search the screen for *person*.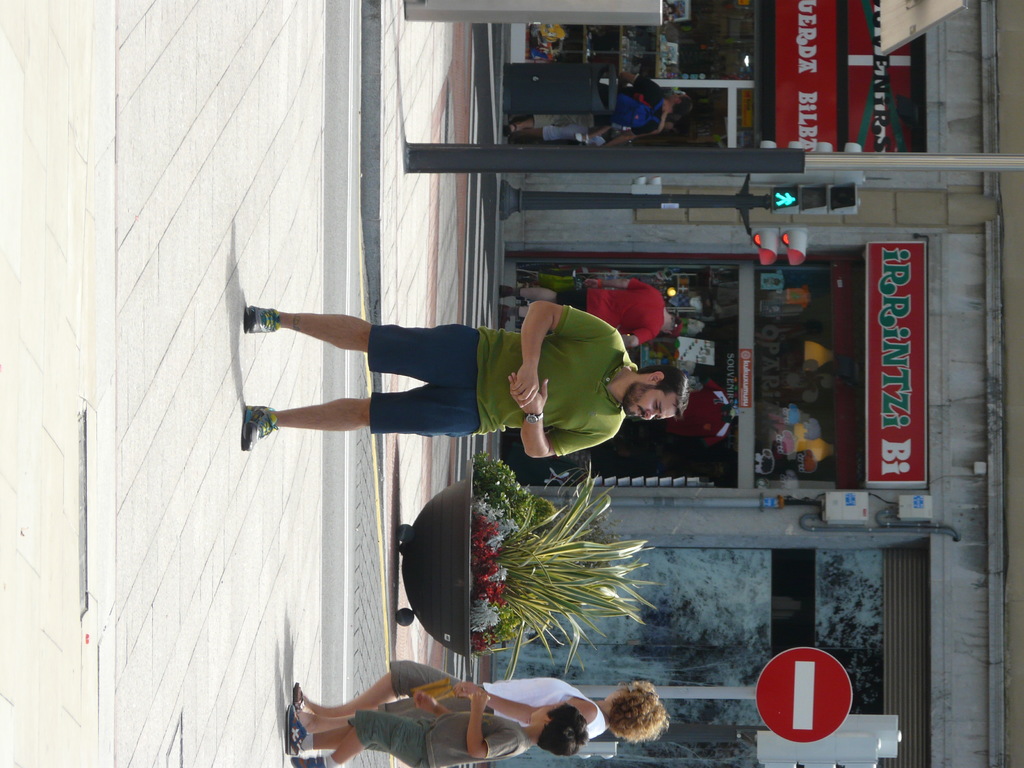
Found at box=[282, 724, 592, 767].
